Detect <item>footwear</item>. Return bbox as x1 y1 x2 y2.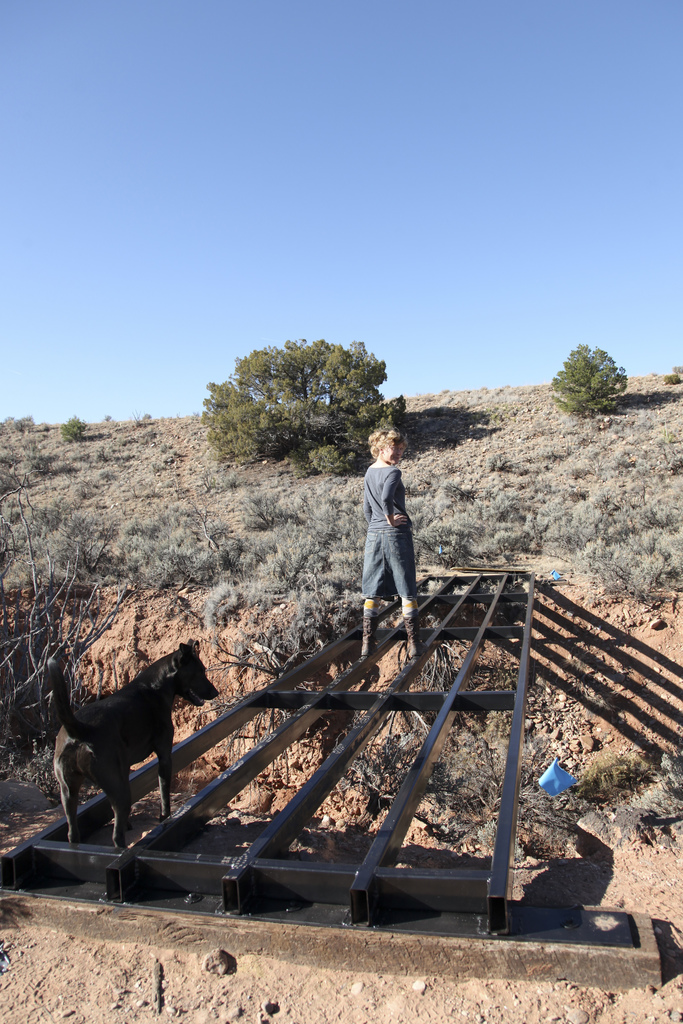
353 659 376 676.
